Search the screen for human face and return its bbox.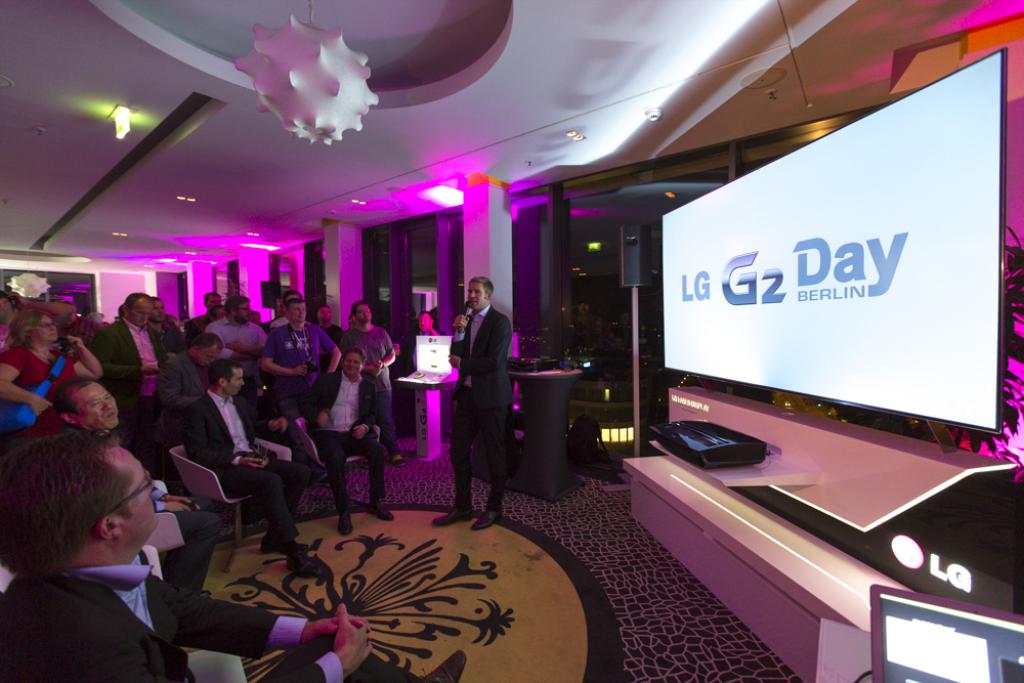
Found: x1=206 y1=293 x2=219 y2=306.
